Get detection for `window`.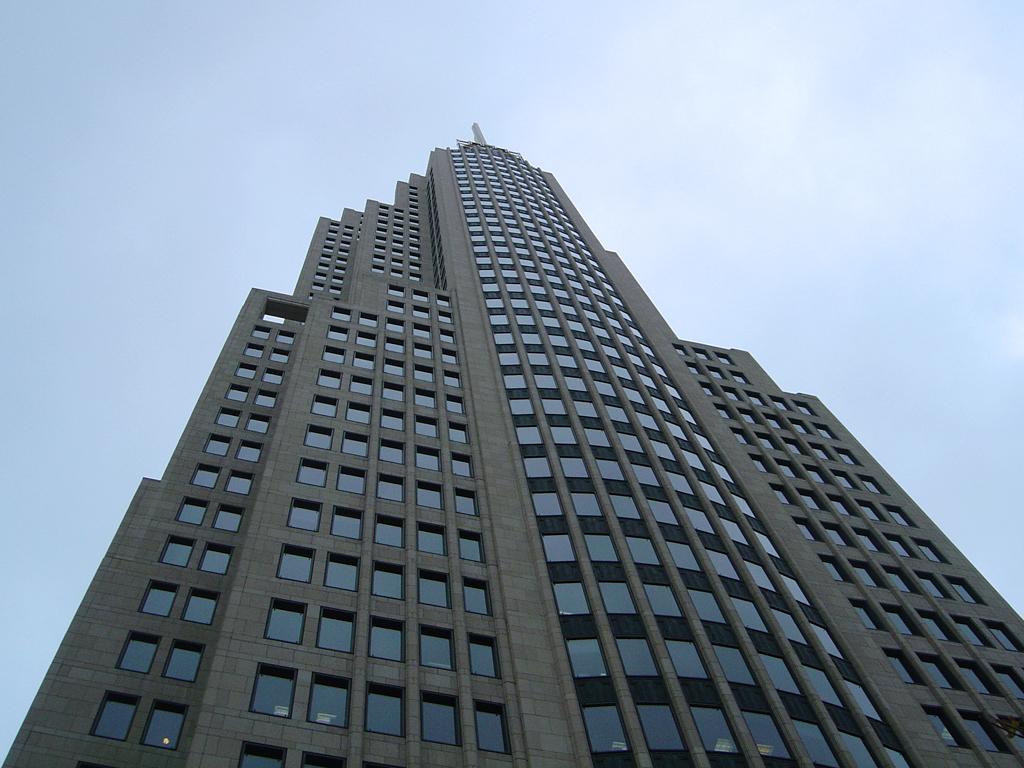
Detection: [200, 435, 232, 450].
